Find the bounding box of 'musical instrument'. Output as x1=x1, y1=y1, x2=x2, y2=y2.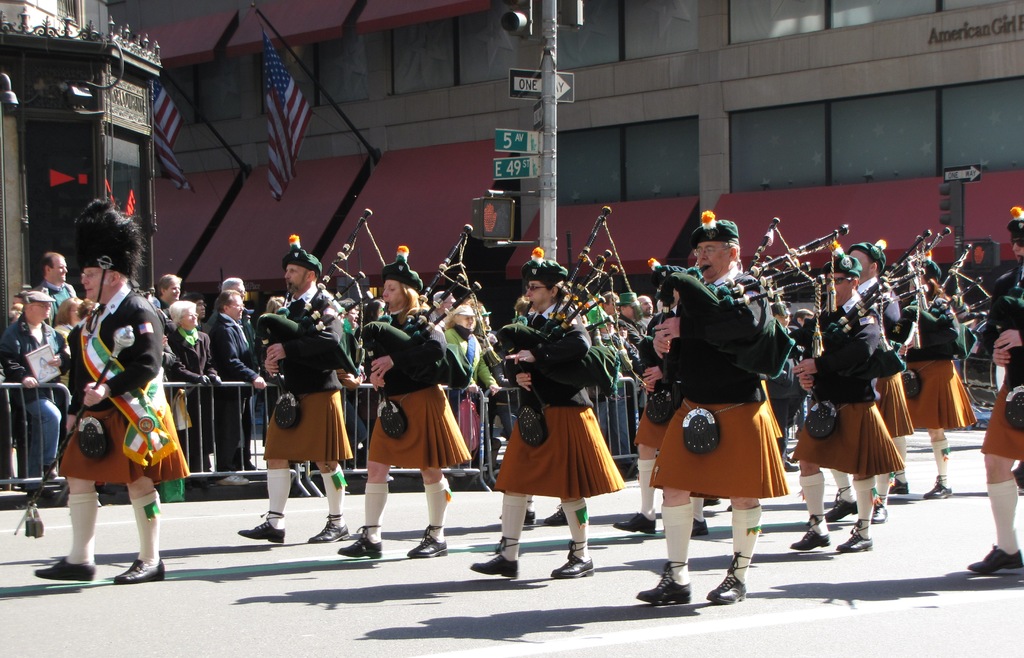
x1=908, y1=247, x2=999, y2=342.
